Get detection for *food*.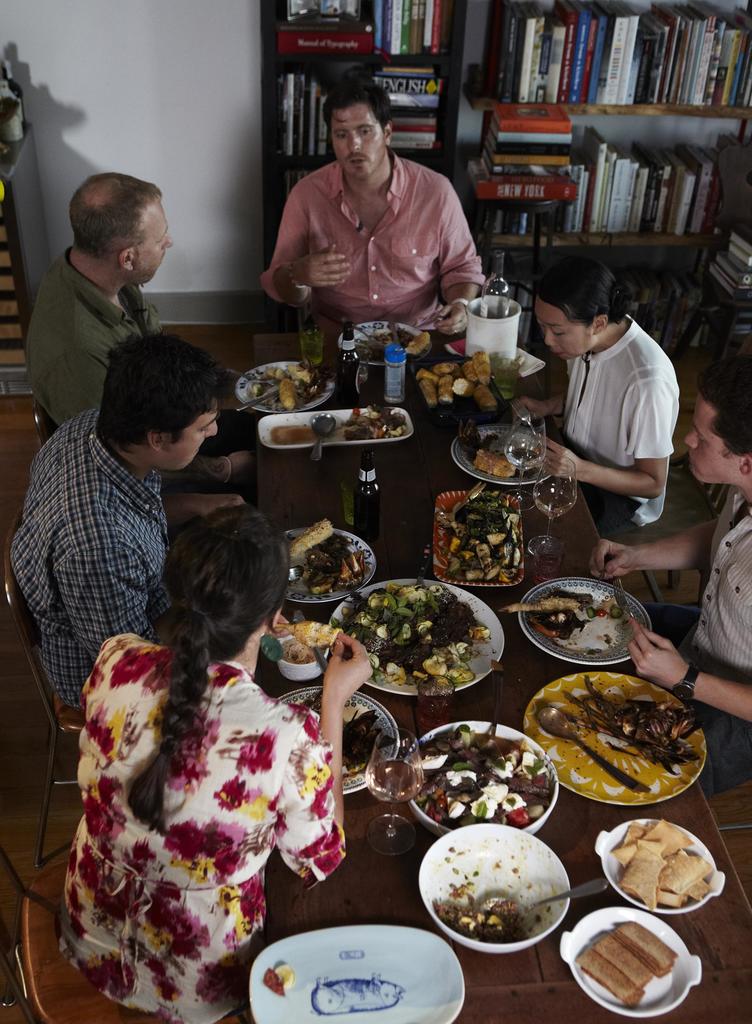
Detection: x1=456 y1=408 x2=484 y2=462.
